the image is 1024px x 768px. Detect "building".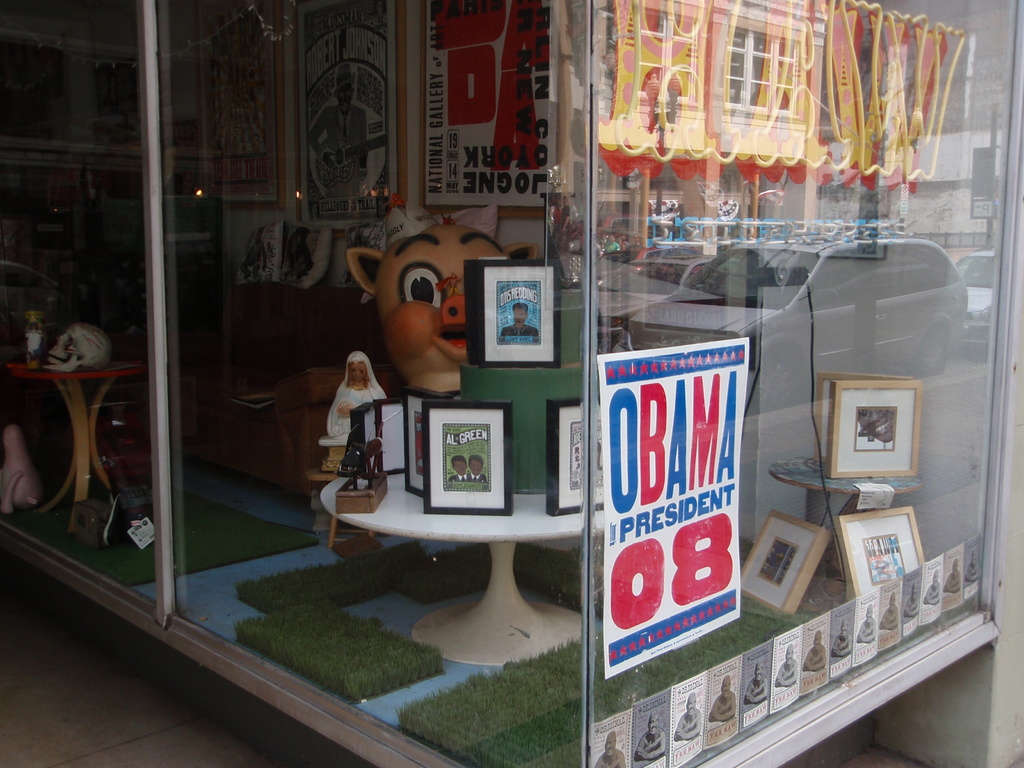
Detection: [left=0, top=10, right=1021, bottom=767].
